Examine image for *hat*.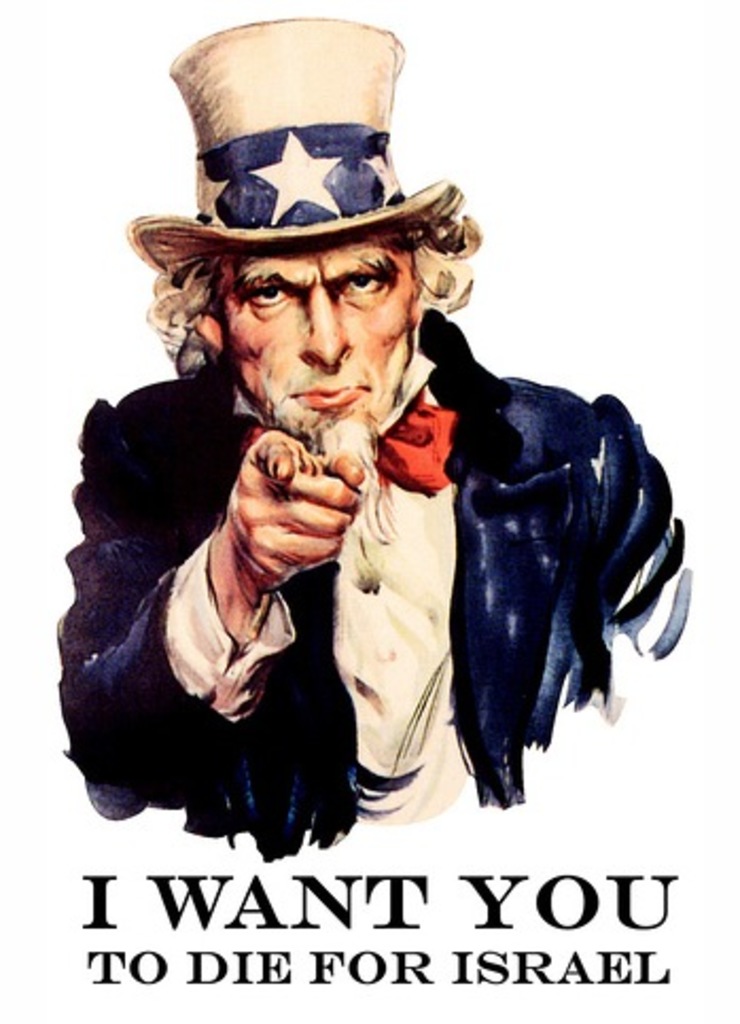
Examination result: [left=125, top=15, right=464, bottom=282].
